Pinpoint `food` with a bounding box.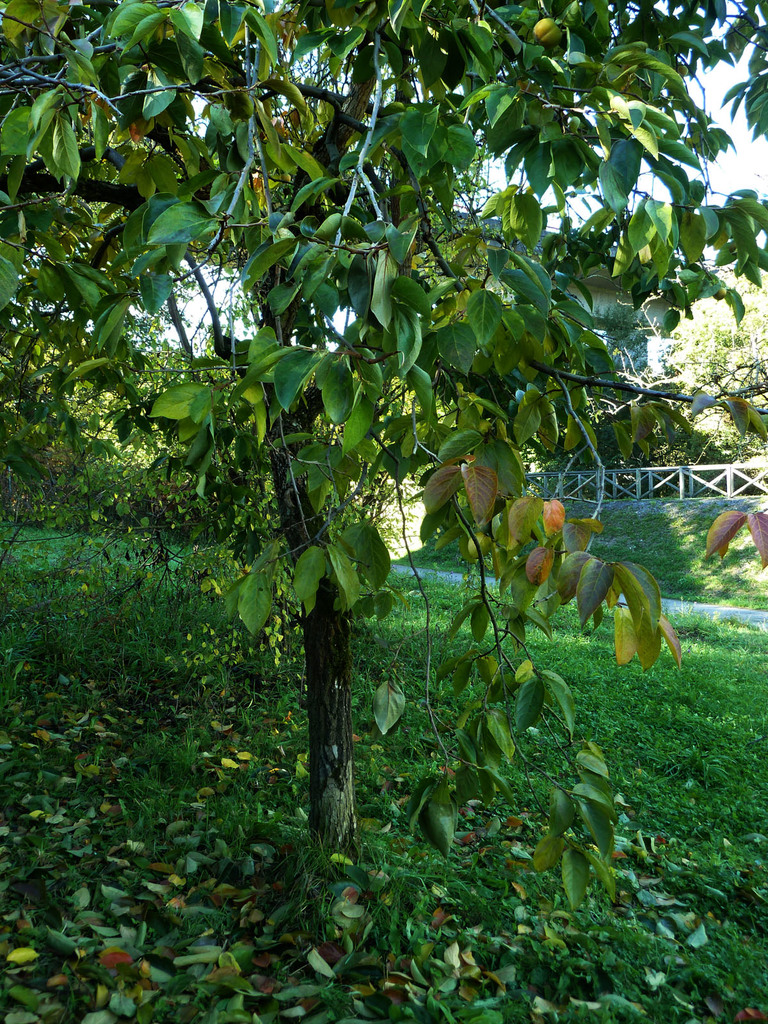
locate(565, 115, 579, 129).
